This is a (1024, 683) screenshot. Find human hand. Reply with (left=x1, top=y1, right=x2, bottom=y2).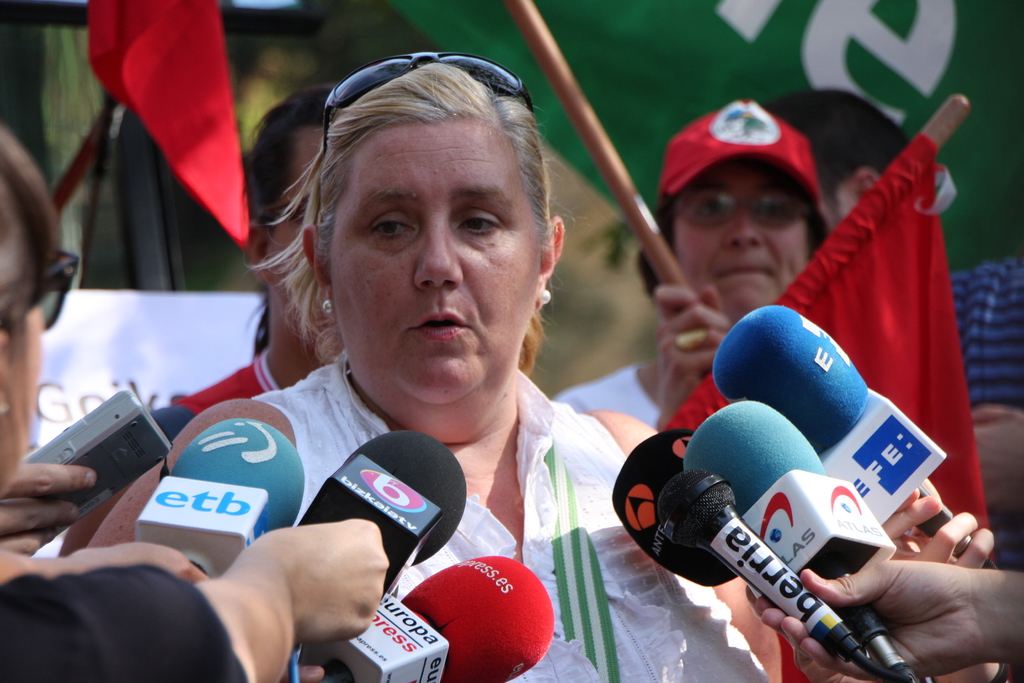
(left=971, top=404, right=1023, bottom=513).
